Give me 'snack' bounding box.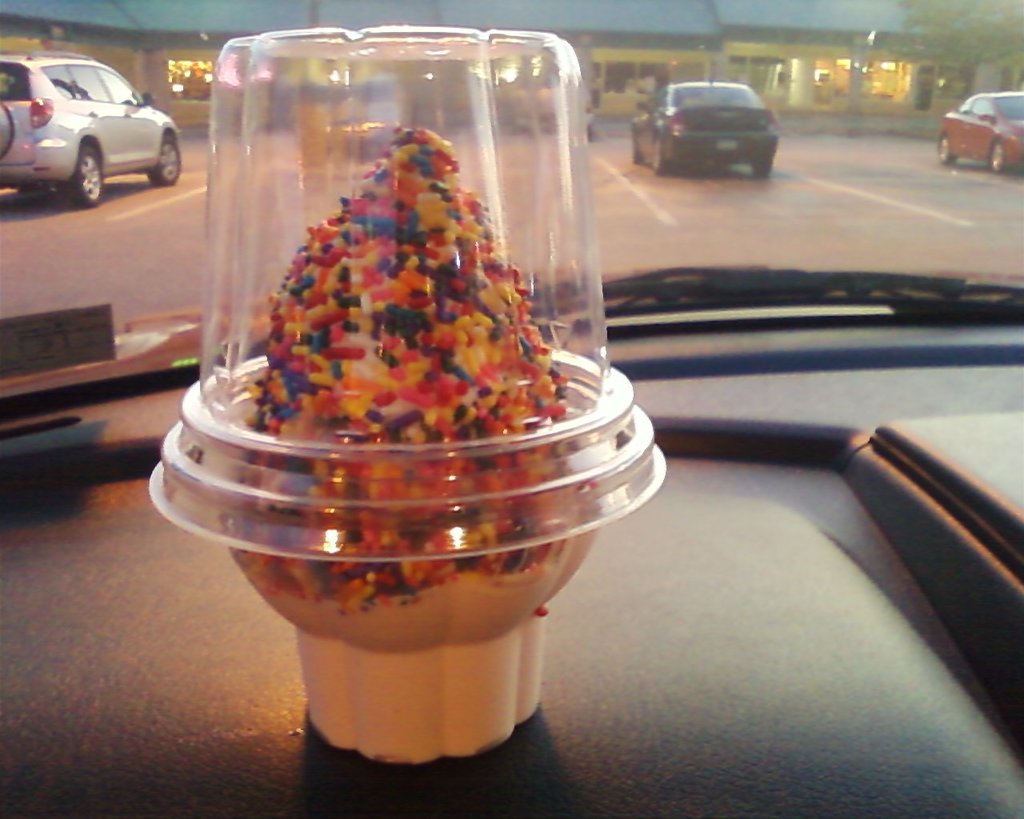
[142, 139, 655, 640].
